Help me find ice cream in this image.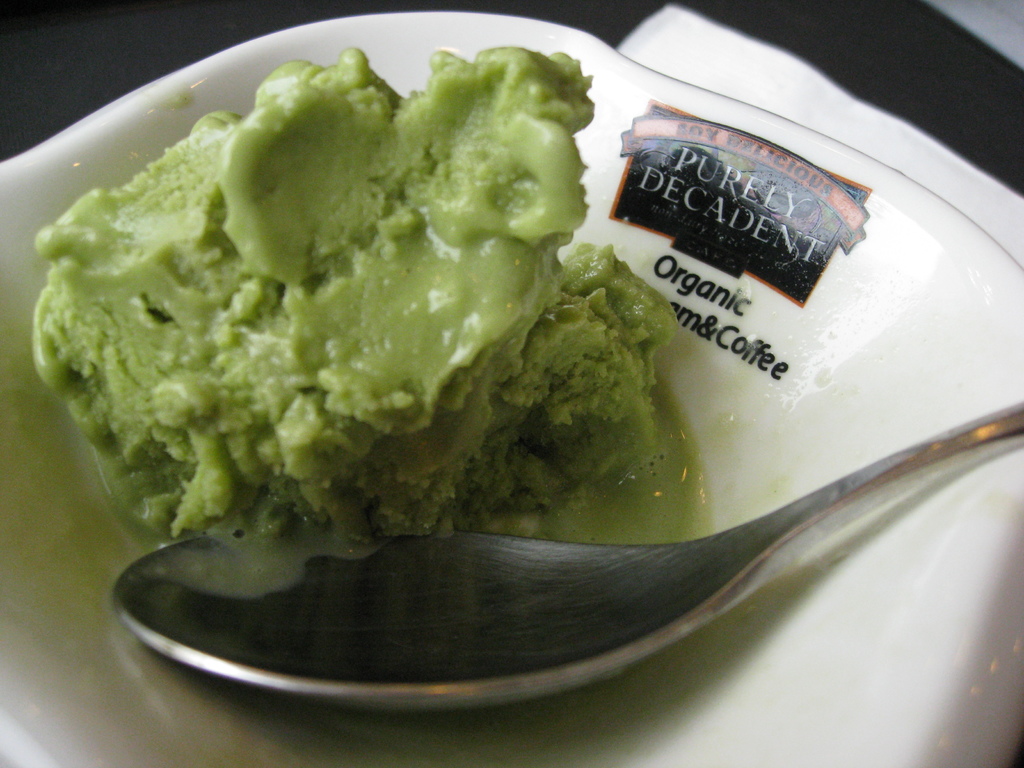
Found it: l=22, t=45, r=670, b=572.
